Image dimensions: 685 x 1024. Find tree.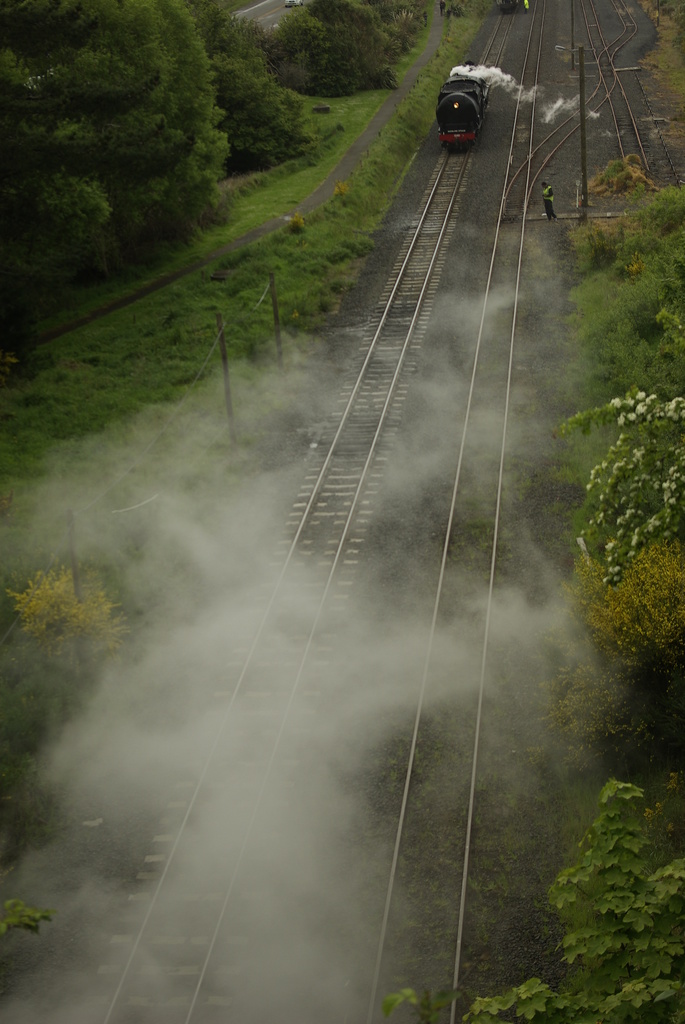
x1=3 y1=0 x2=215 y2=276.
